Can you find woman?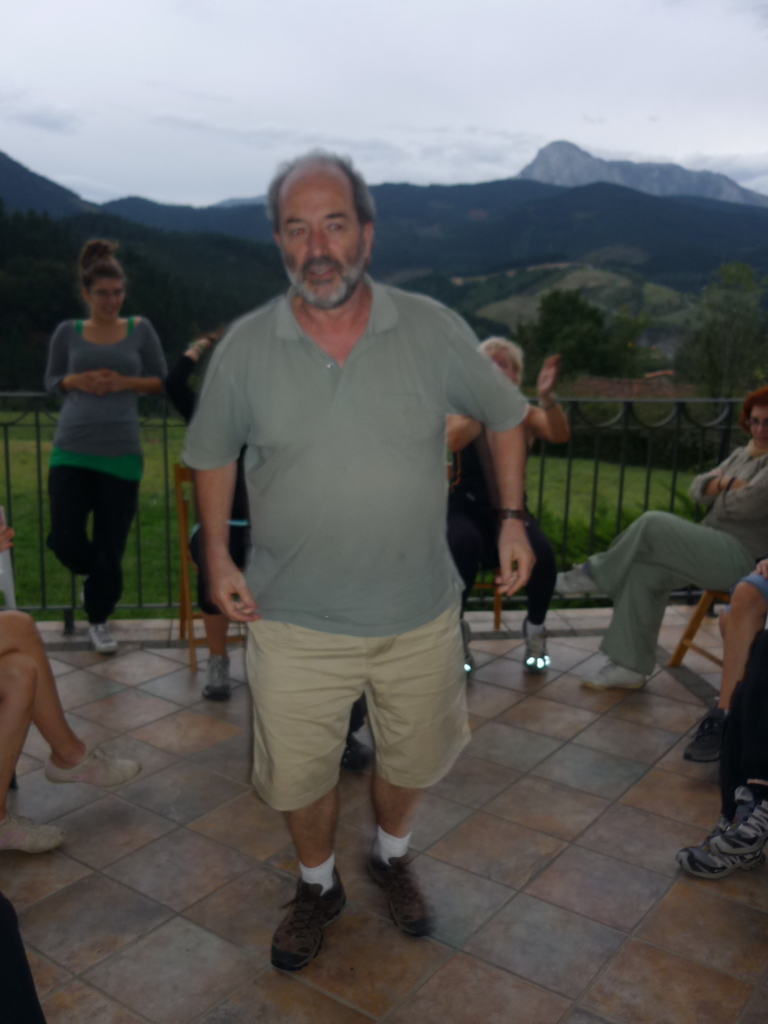
Yes, bounding box: [x1=26, y1=233, x2=179, y2=636].
